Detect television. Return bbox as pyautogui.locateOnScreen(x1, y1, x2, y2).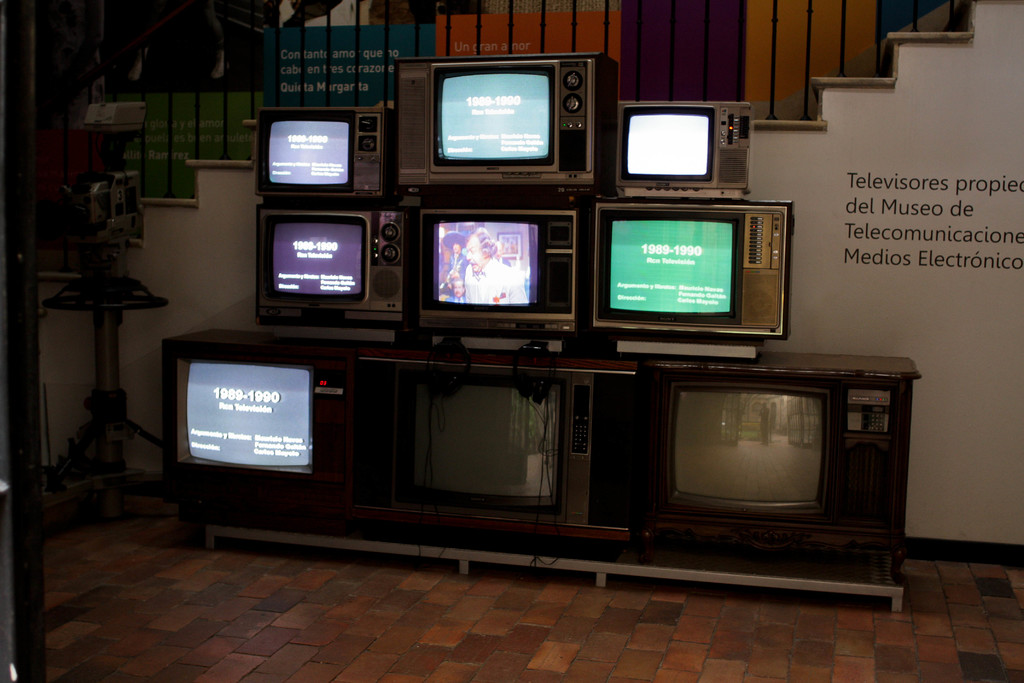
pyautogui.locateOnScreen(588, 197, 791, 336).
